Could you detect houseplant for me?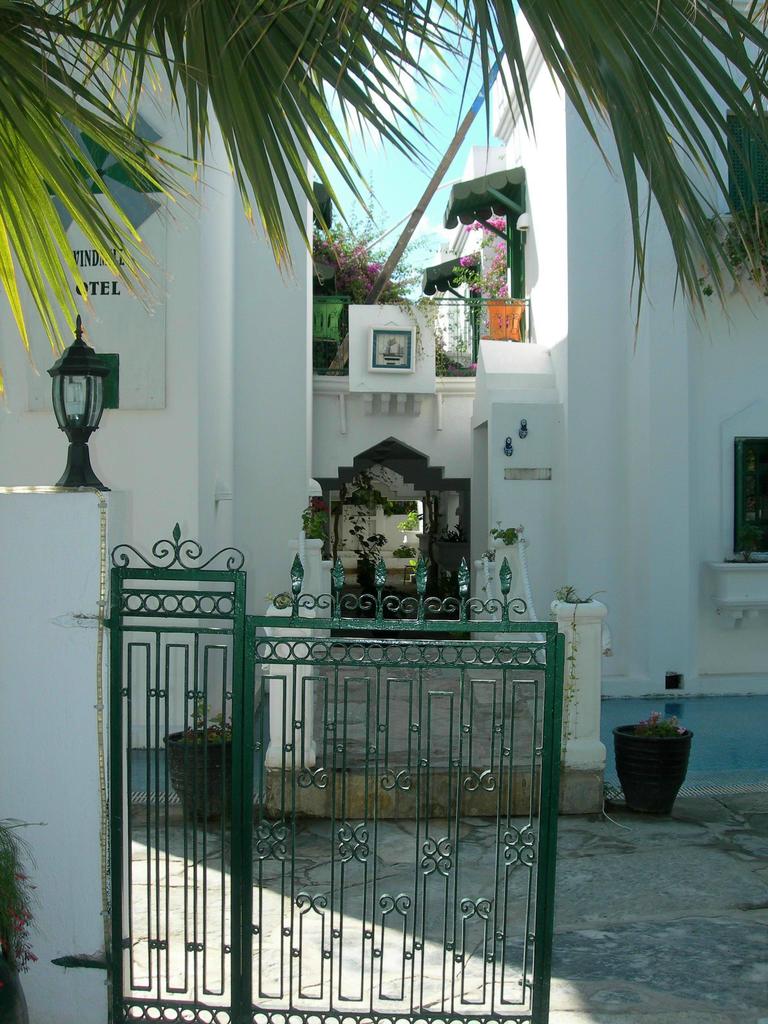
Detection result: 161,696,236,818.
